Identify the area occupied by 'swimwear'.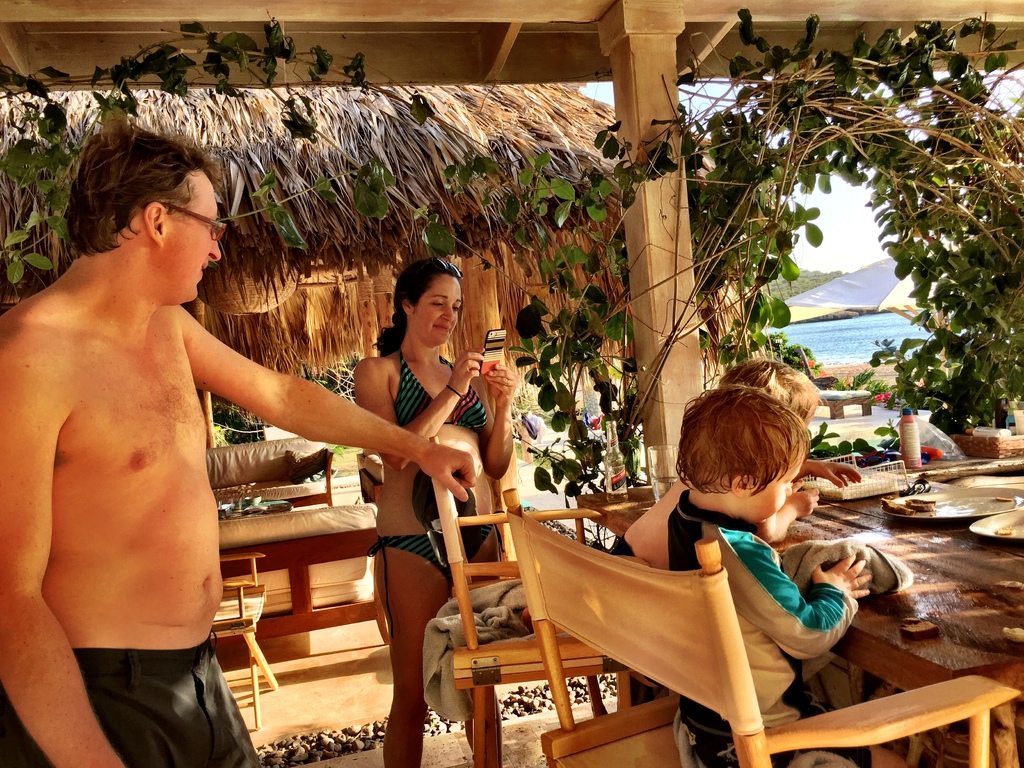
Area: {"x1": 365, "y1": 534, "x2": 508, "y2": 636}.
